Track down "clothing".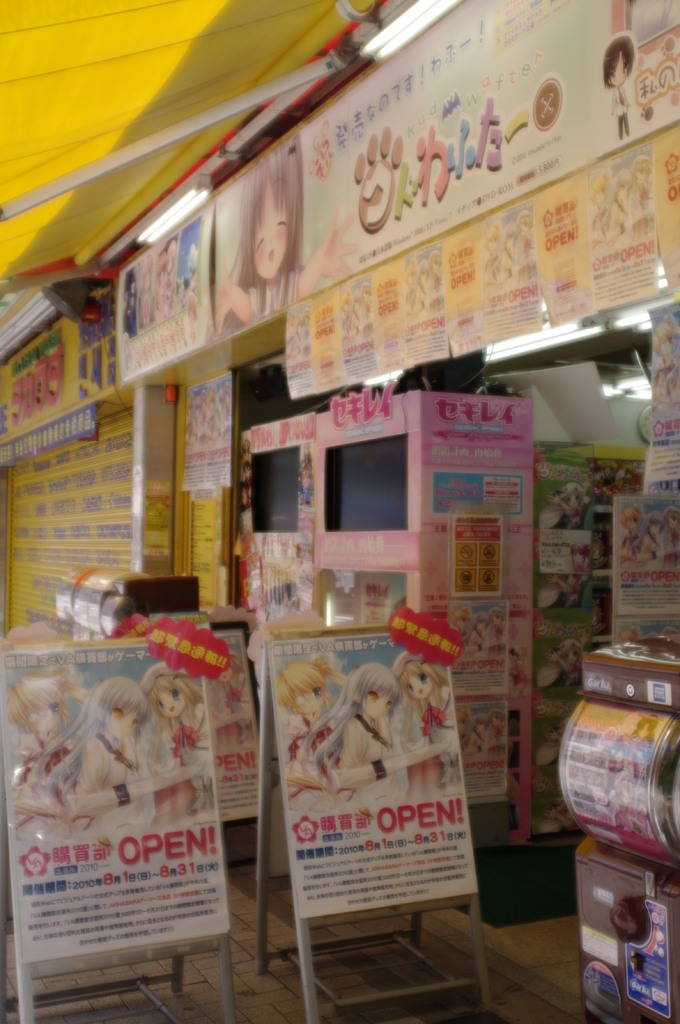
Tracked to bbox=(246, 265, 305, 319).
